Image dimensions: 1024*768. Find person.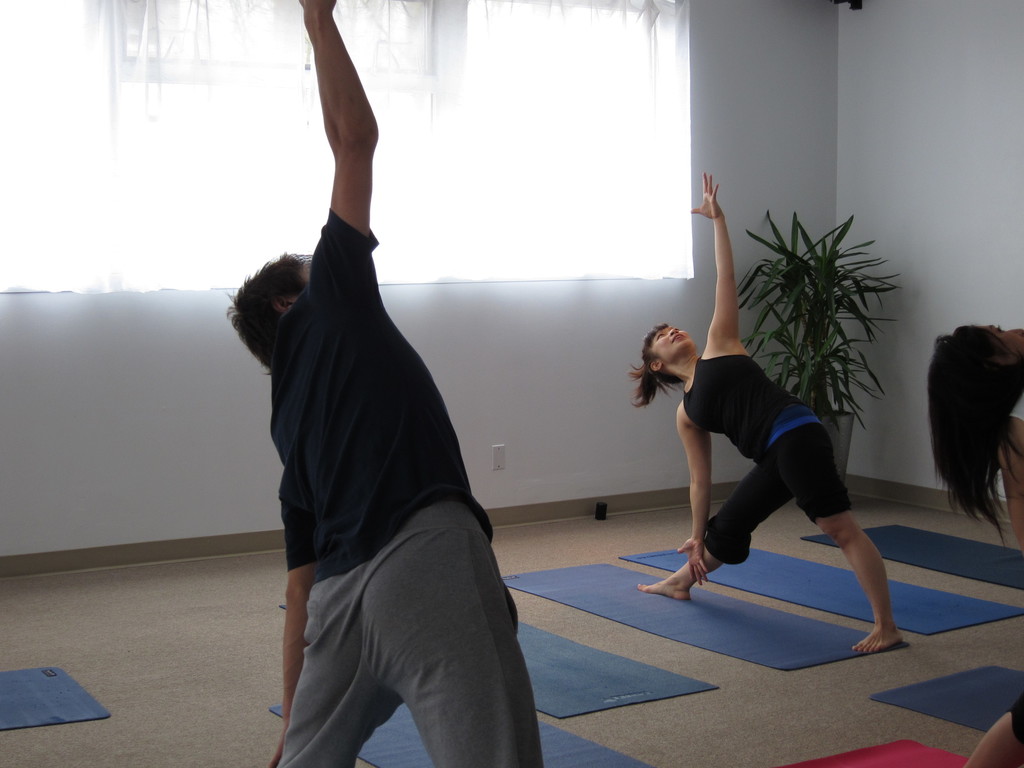
crop(225, 0, 547, 767).
